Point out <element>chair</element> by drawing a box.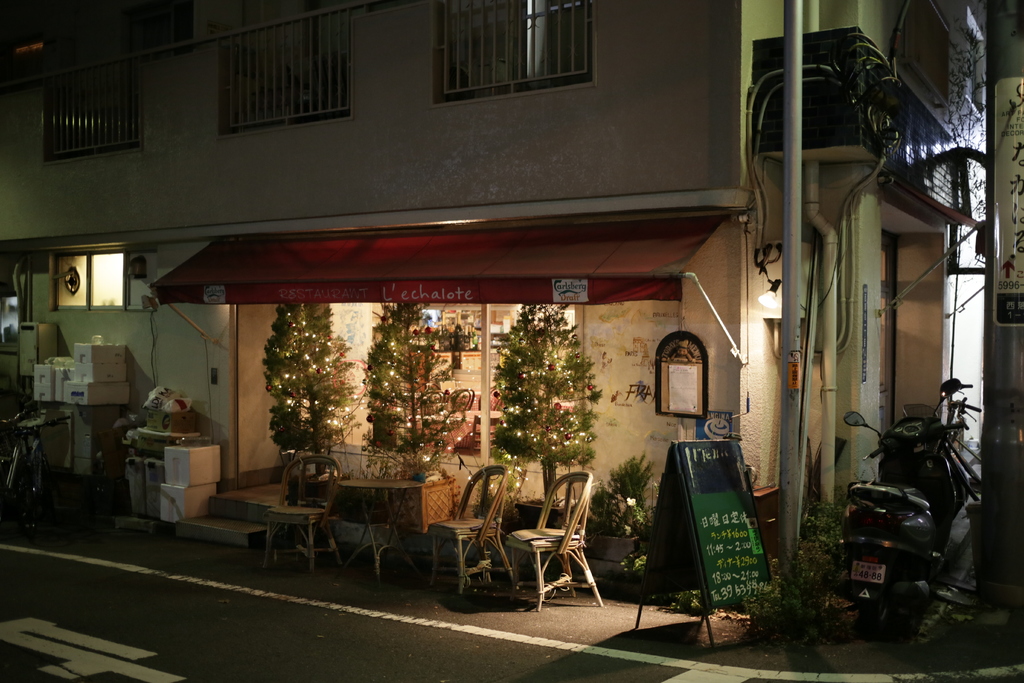
262 454 344 573.
